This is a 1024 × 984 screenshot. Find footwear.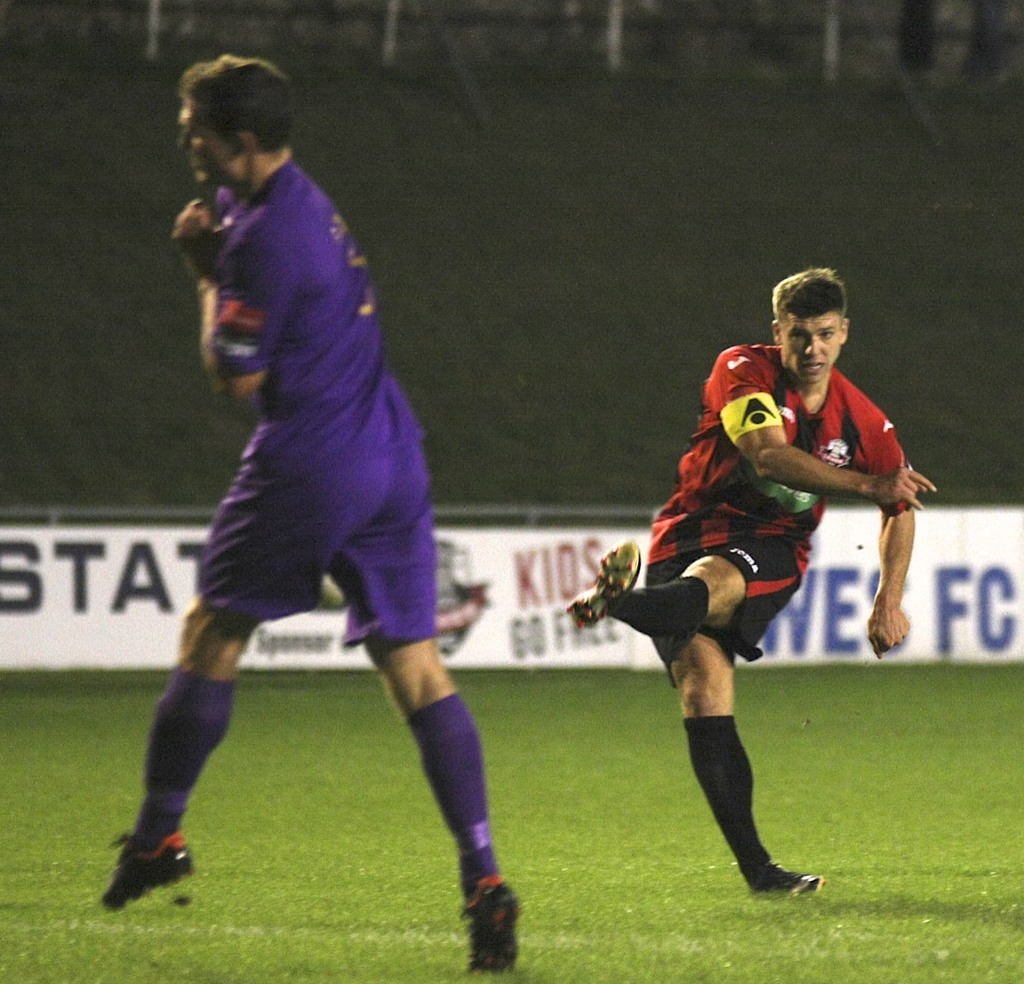
Bounding box: detection(463, 873, 521, 977).
